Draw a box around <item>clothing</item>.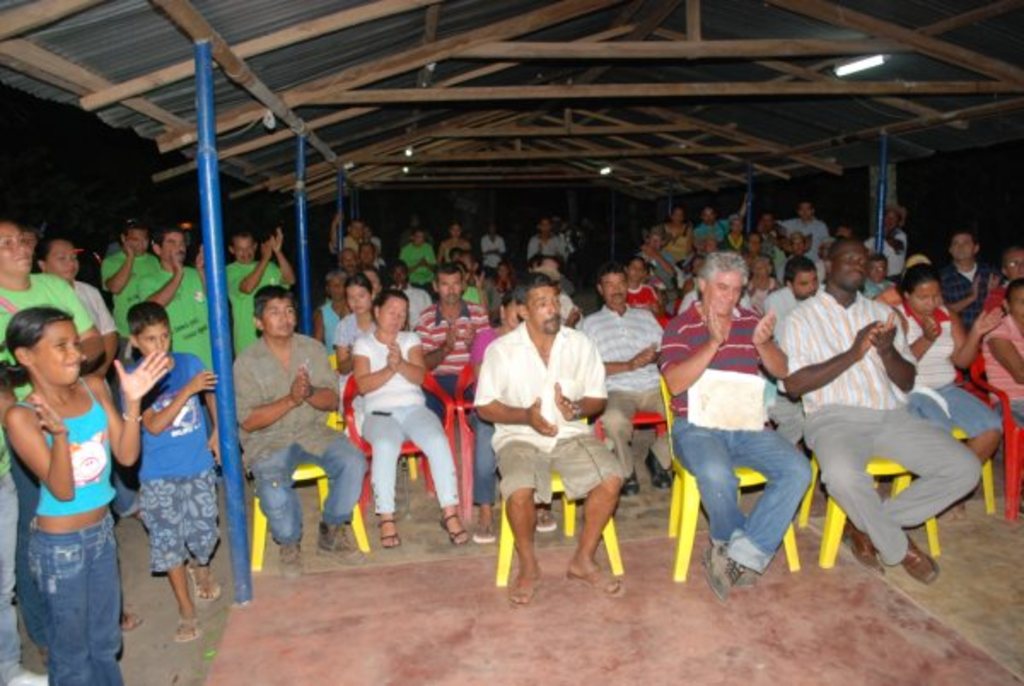
(left=362, top=334, right=468, bottom=522).
